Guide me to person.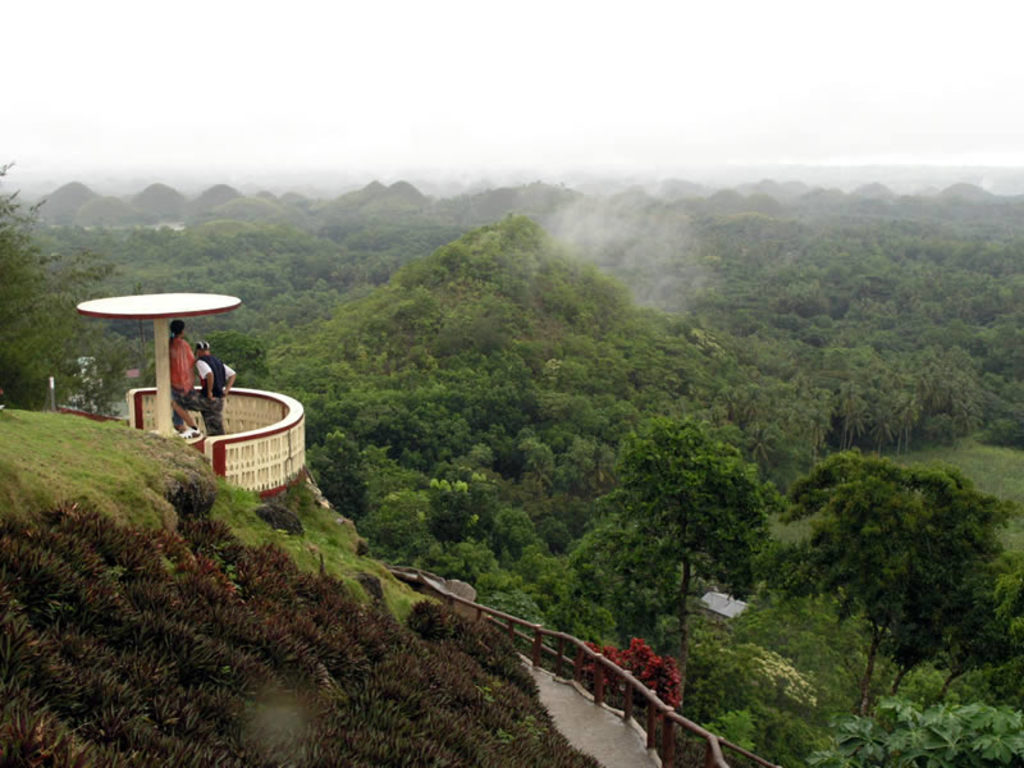
Guidance: Rect(173, 319, 196, 421).
